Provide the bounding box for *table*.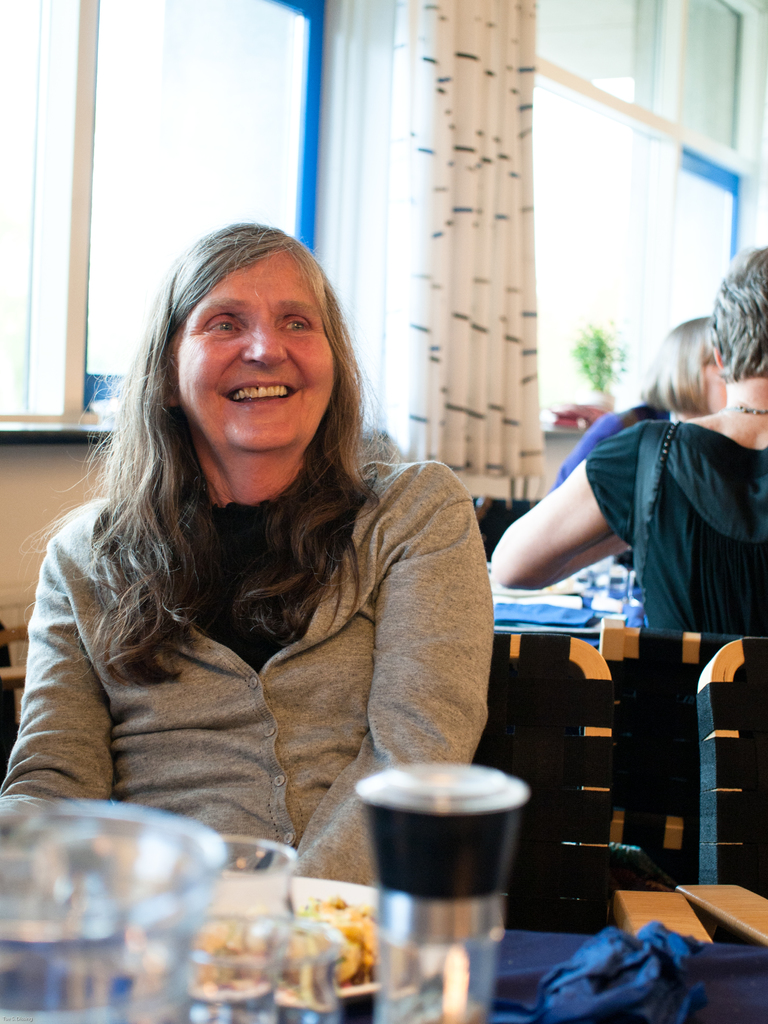
detection(0, 925, 767, 1023).
